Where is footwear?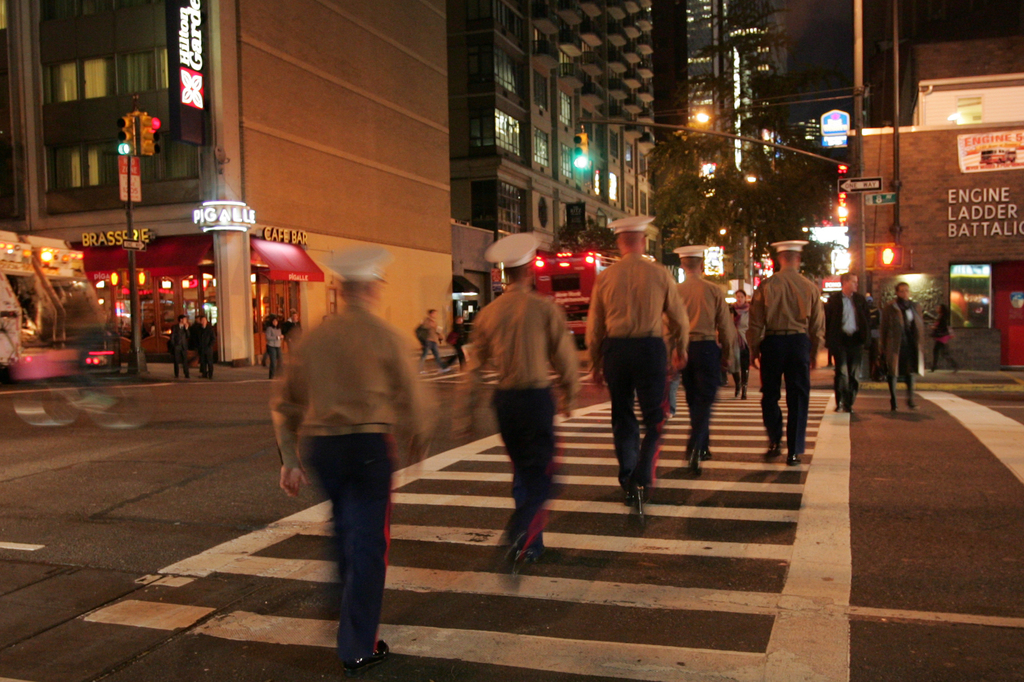
{"left": 761, "top": 441, "right": 781, "bottom": 461}.
